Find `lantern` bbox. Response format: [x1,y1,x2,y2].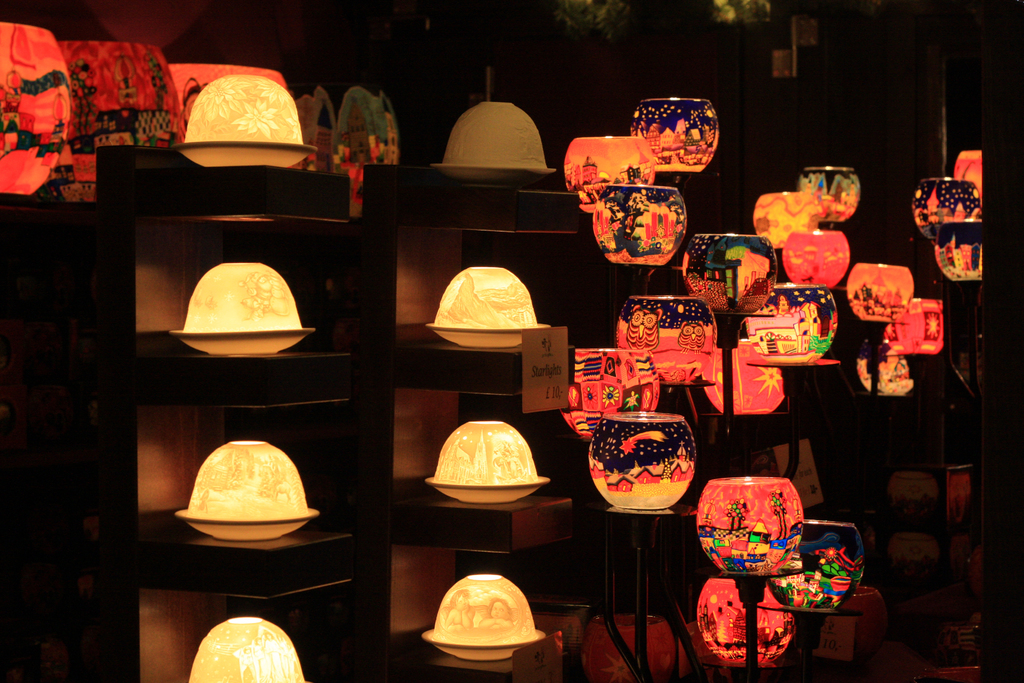
[951,237,986,279].
